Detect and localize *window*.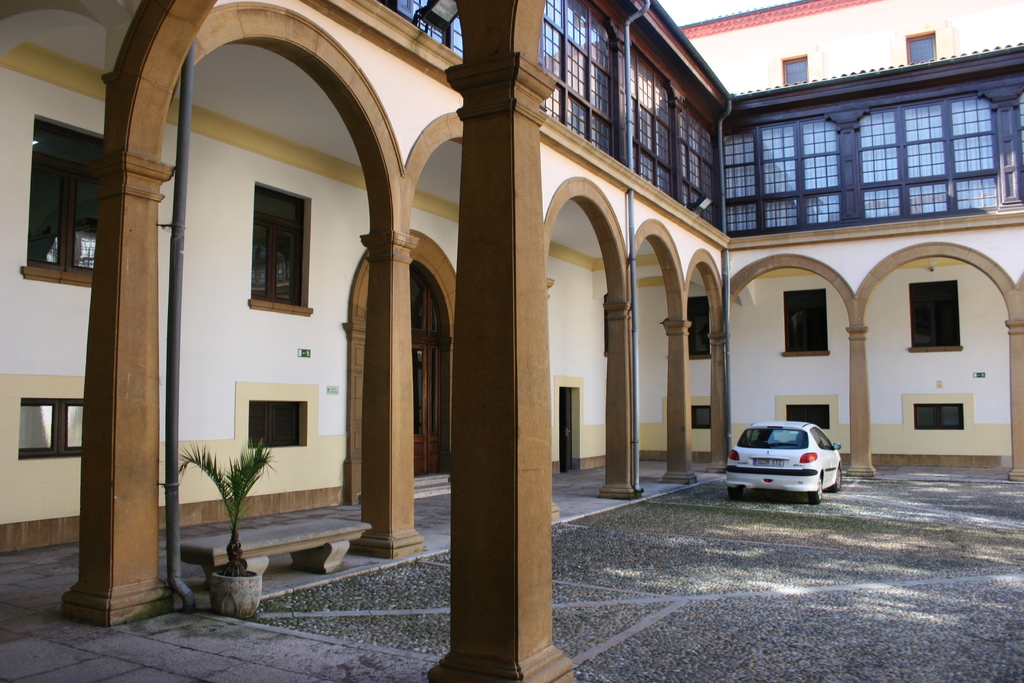
Localized at [left=776, top=52, right=810, bottom=88].
